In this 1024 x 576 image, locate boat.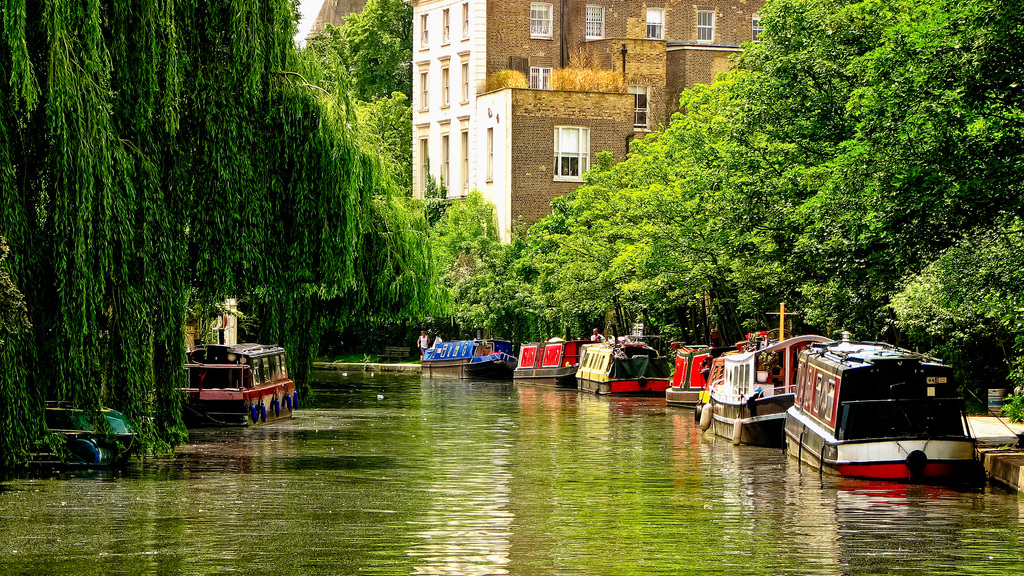
Bounding box: 662 343 716 398.
